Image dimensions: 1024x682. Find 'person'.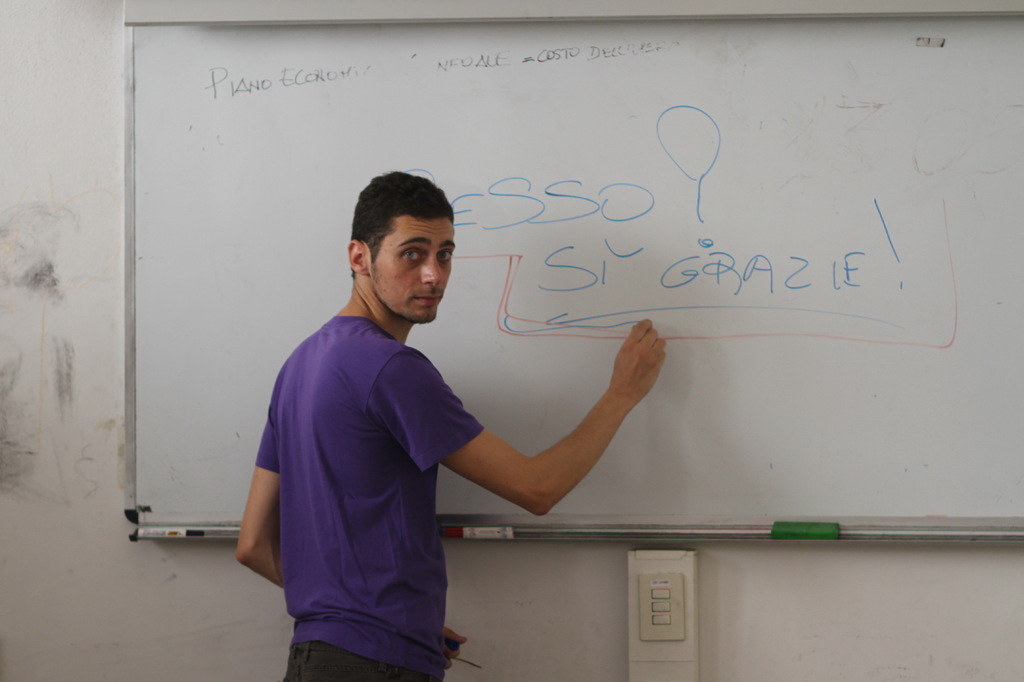
detection(261, 189, 528, 659).
